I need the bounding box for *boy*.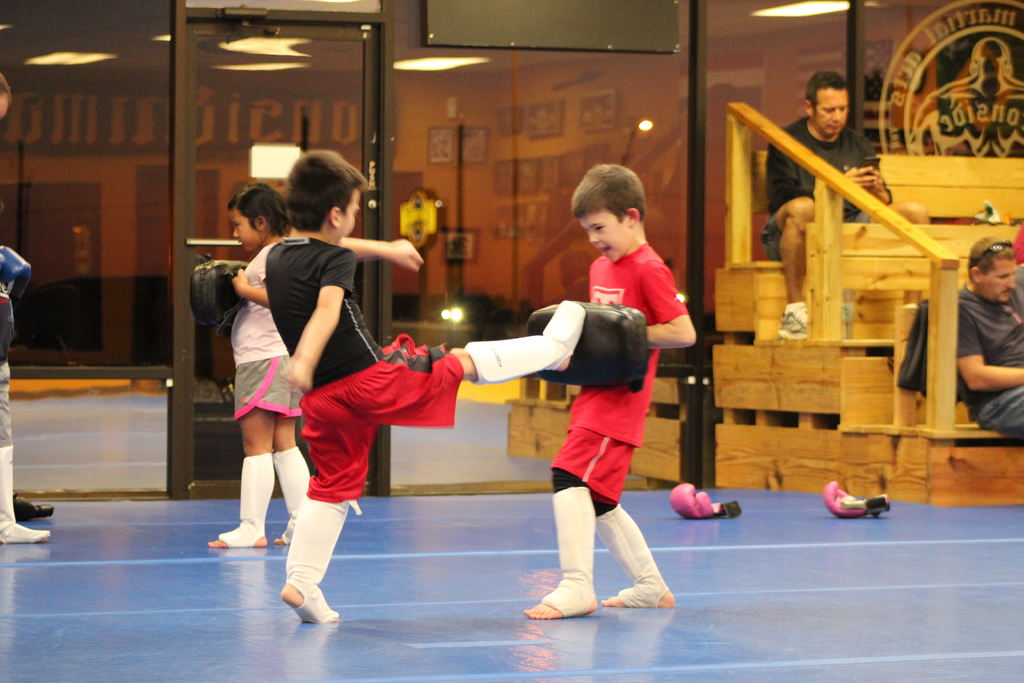
Here it is: left=278, top=147, right=590, bottom=627.
